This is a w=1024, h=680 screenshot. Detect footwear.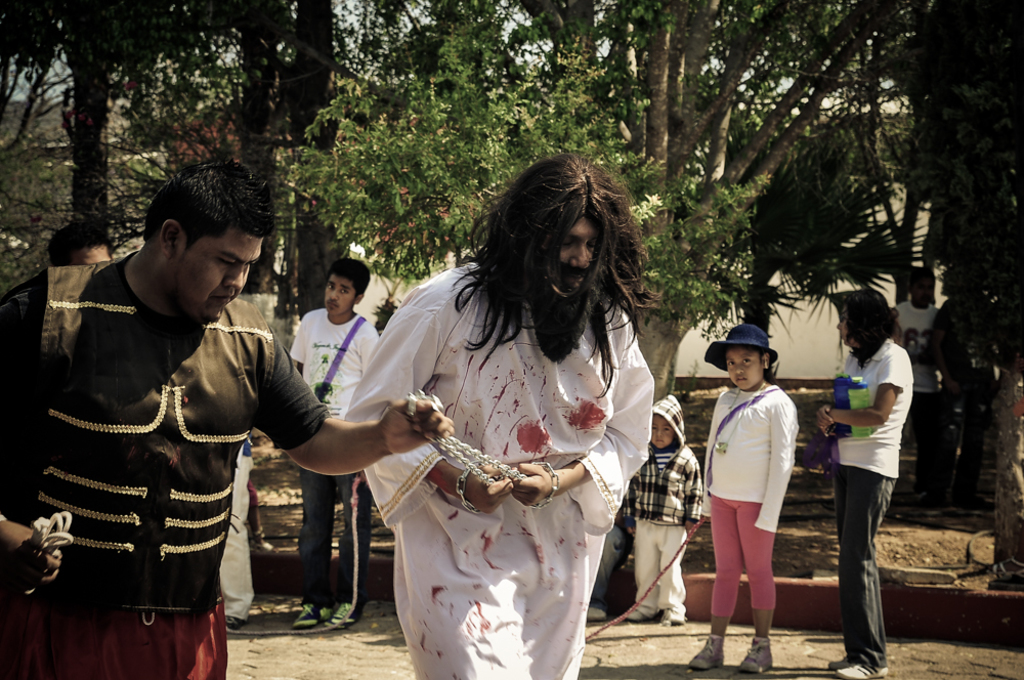
835:661:889:679.
